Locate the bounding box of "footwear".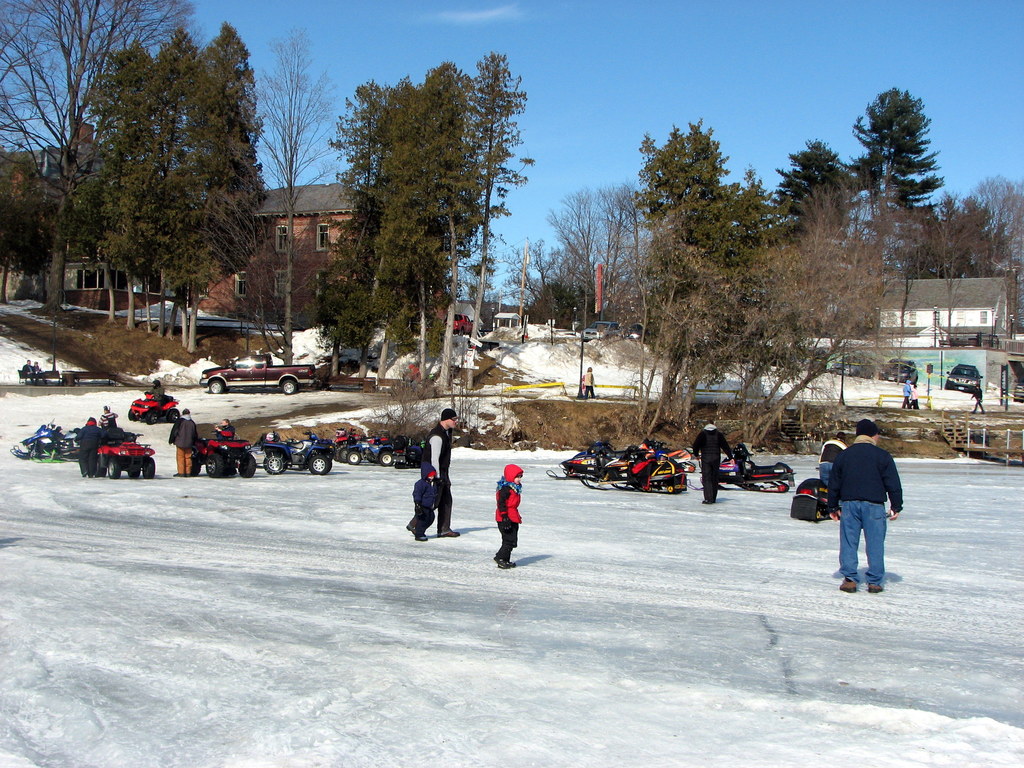
Bounding box: rect(406, 521, 413, 532).
